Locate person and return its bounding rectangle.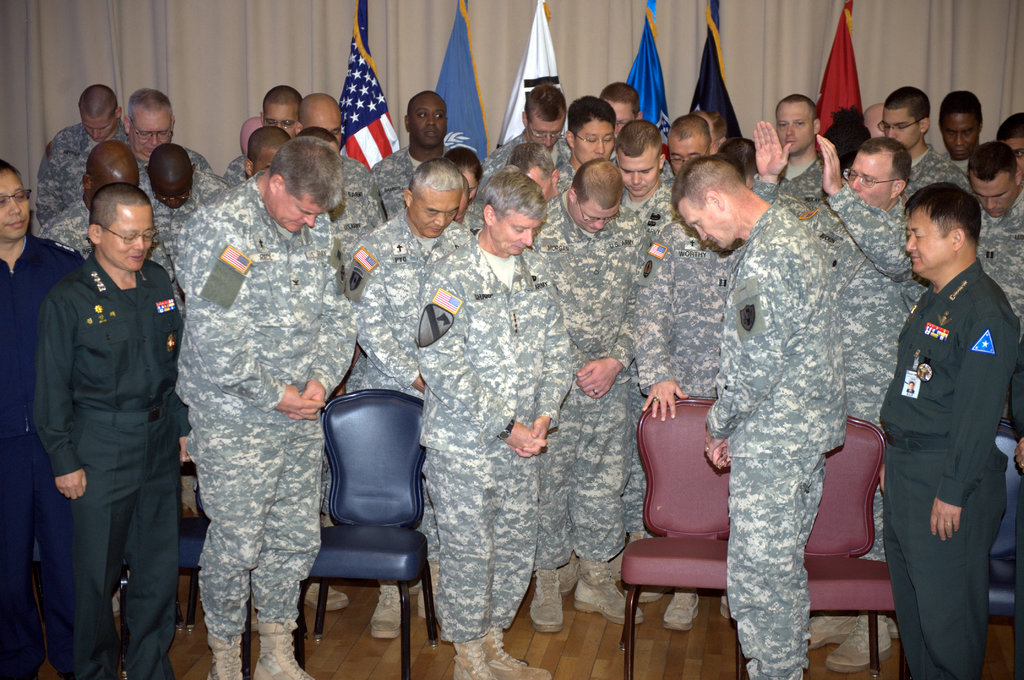
[x1=180, y1=130, x2=348, y2=677].
